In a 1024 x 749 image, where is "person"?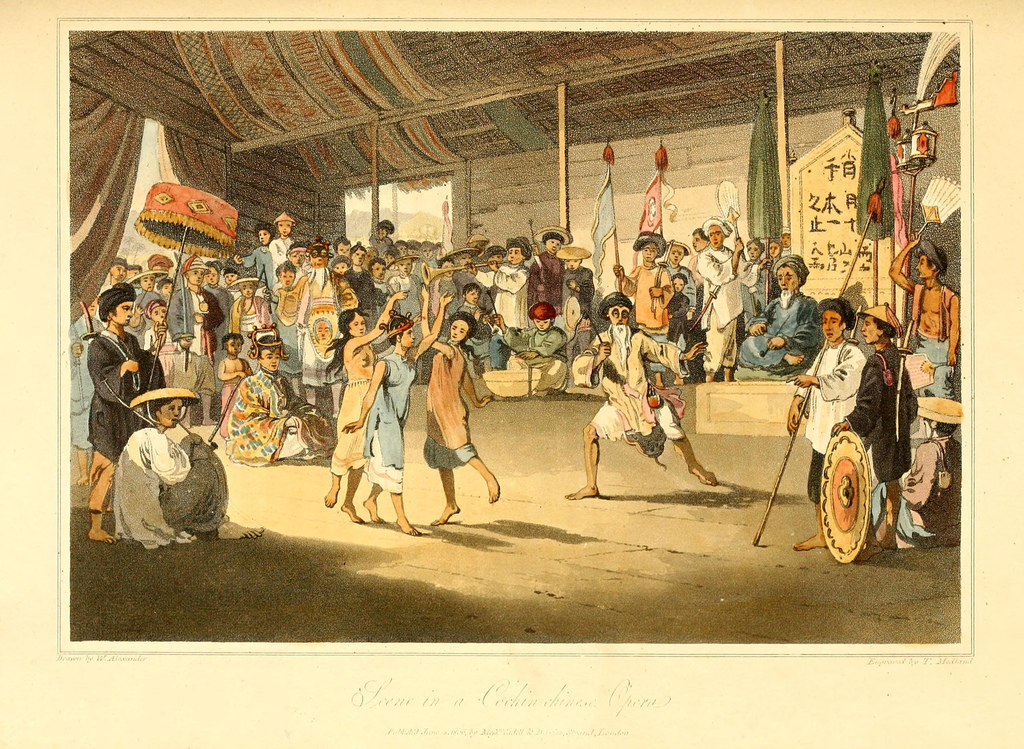
{"x1": 111, "y1": 397, "x2": 262, "y2": 553}.
